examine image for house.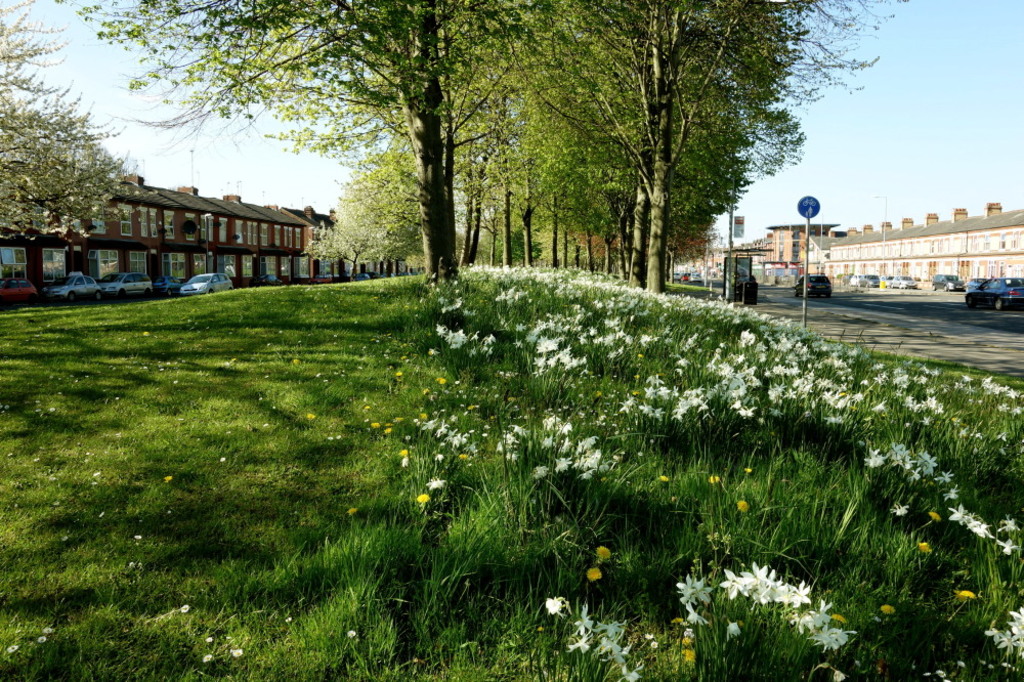
Examination result: bbox=(732, 203, 1023, 313).
